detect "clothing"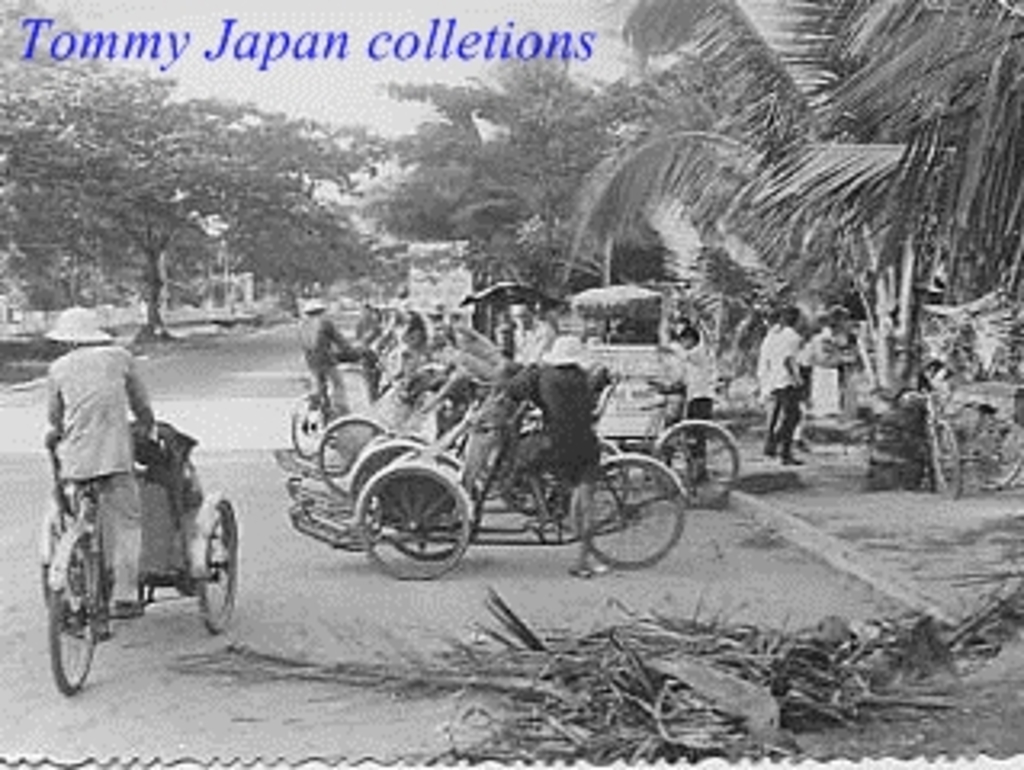
bbox(514, 314, 555, 369)
